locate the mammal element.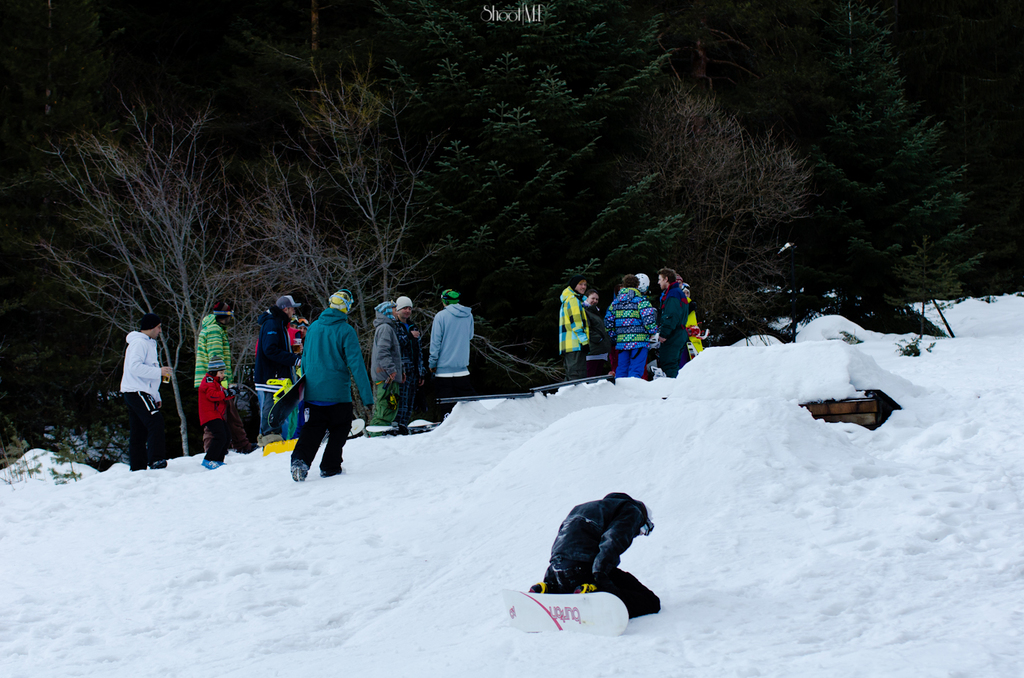
Element bbox: left=193, top=298, right=239, bottom=453.
